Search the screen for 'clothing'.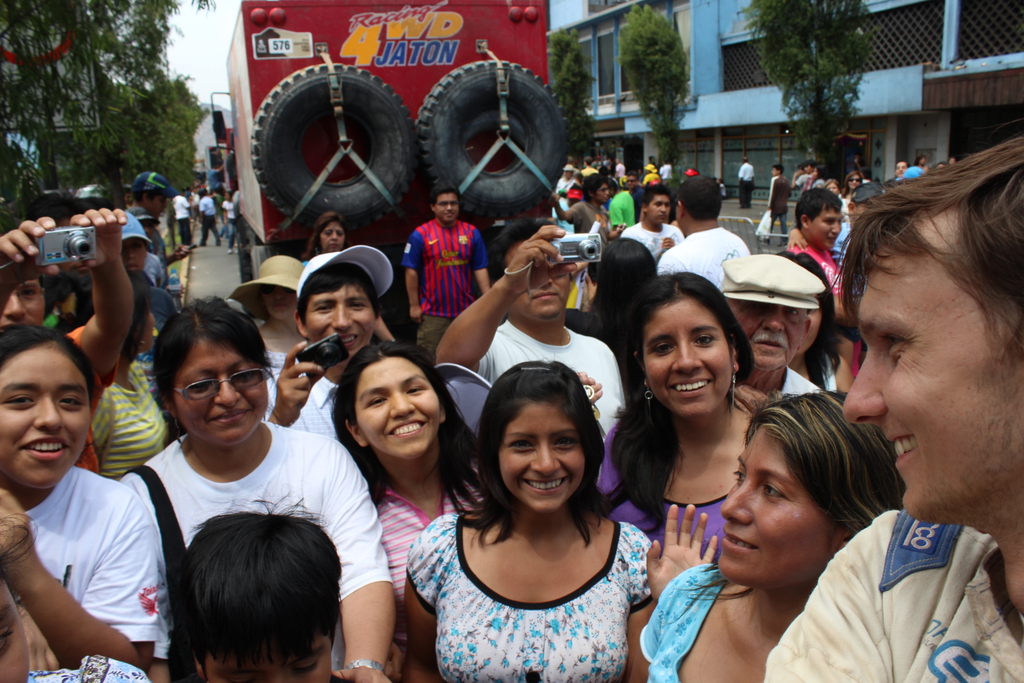
Found at pyautogui.locateOnScreen(647, 230, 752, 340).
